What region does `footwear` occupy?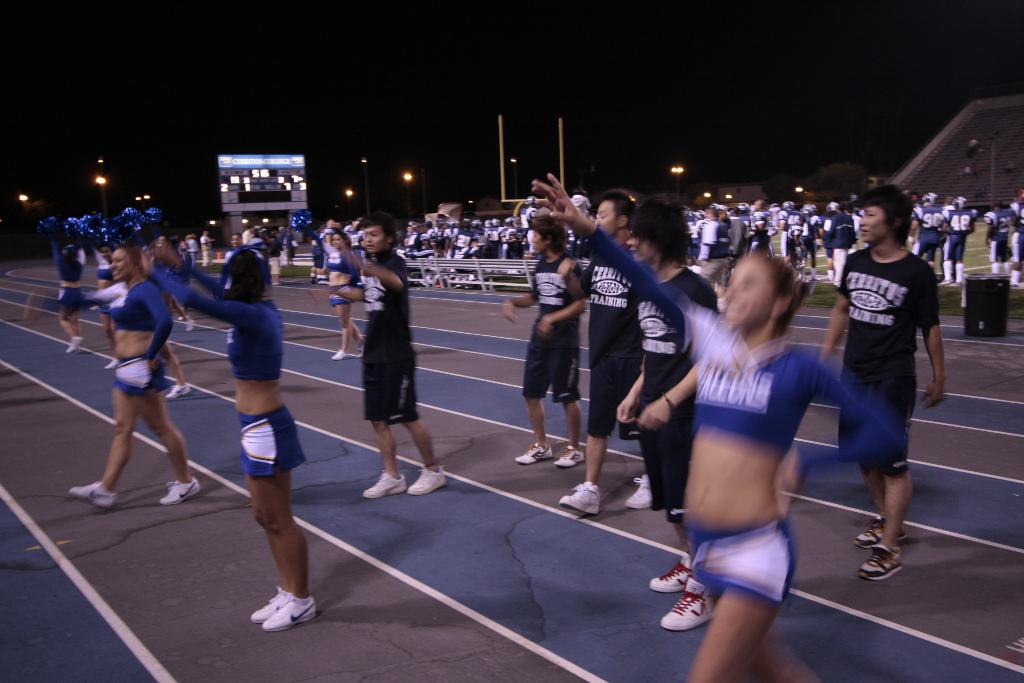
x1=855, y1=513, x2=884, y2=541.
